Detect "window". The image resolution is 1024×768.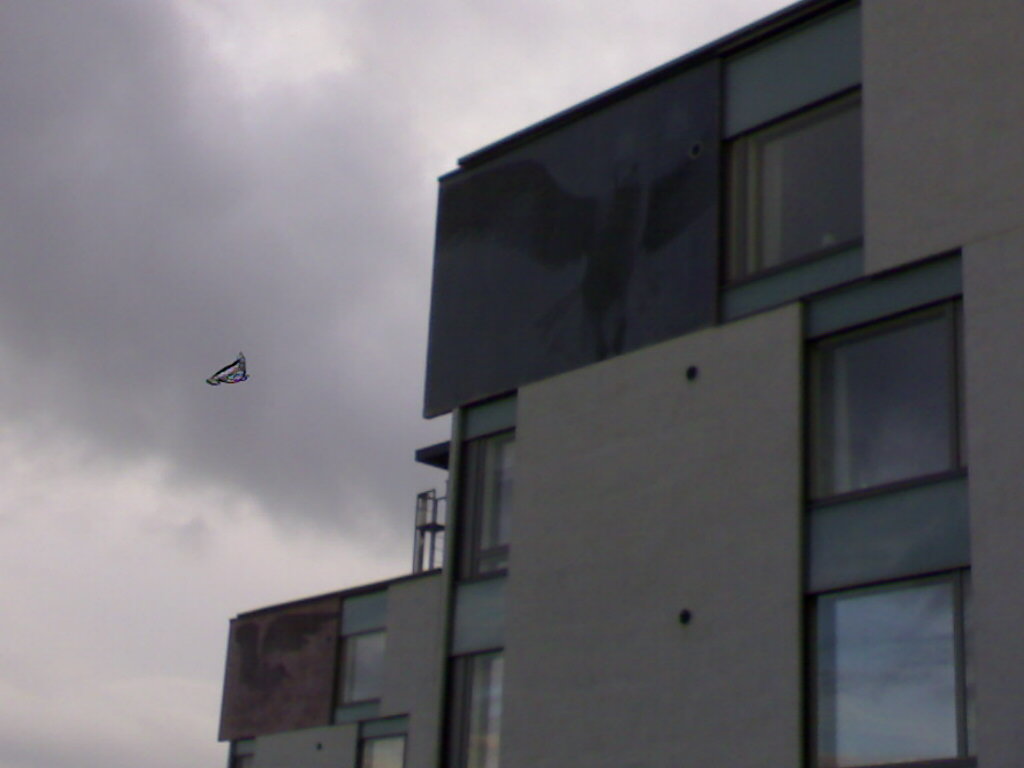
box=[435, 389, 515, 767].
